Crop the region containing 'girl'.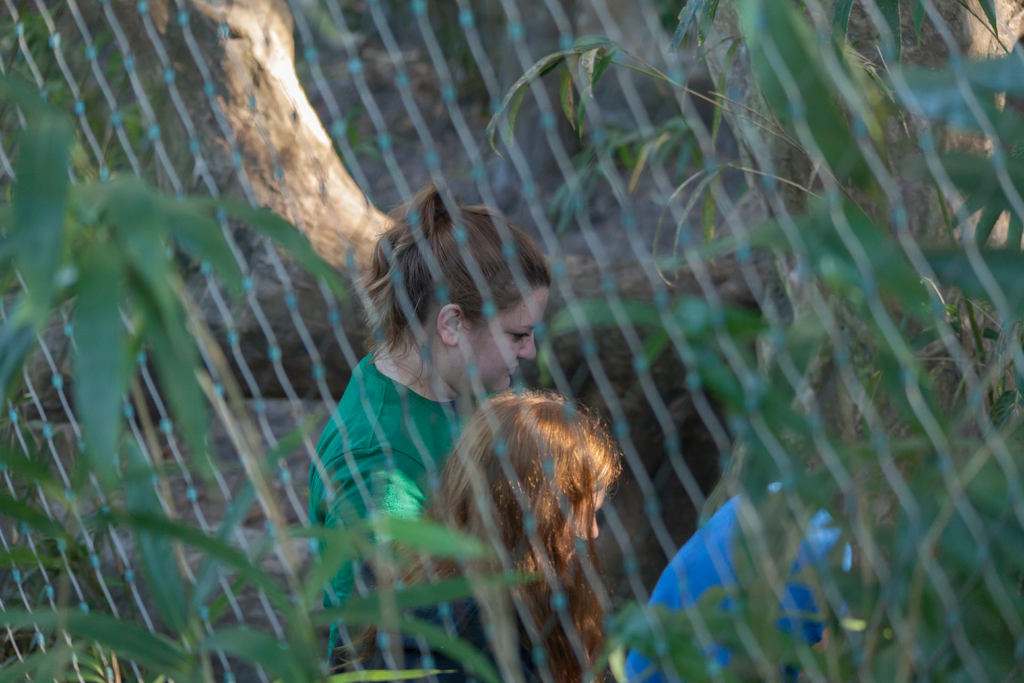
Crop region: crop(325, 227, 613, 638).
